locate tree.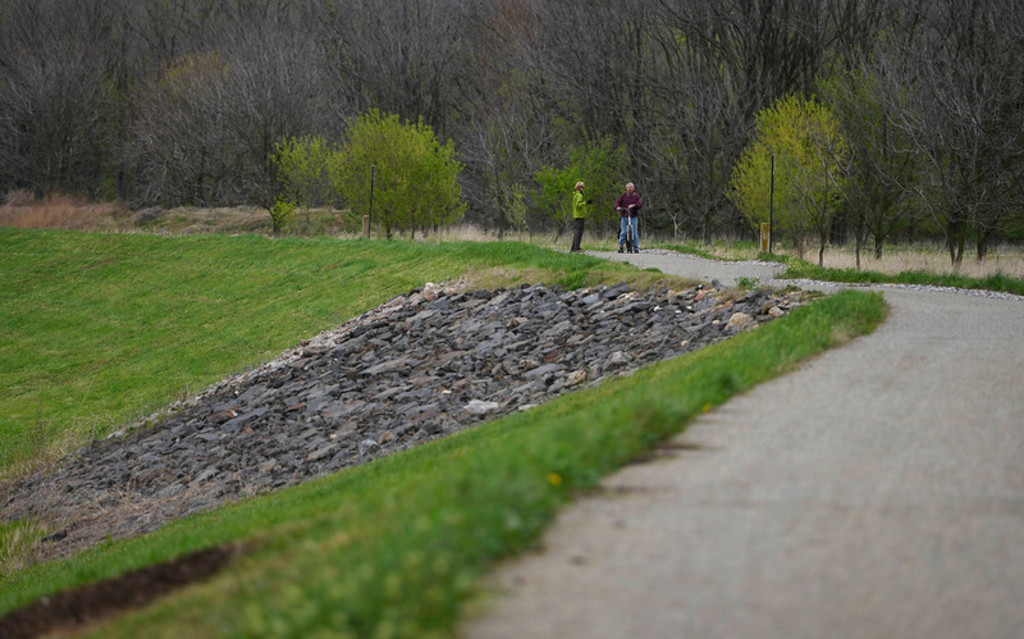
Bounding box: {"x1": 323, "y1": 109, "x2": 458, "y2": 236}.
